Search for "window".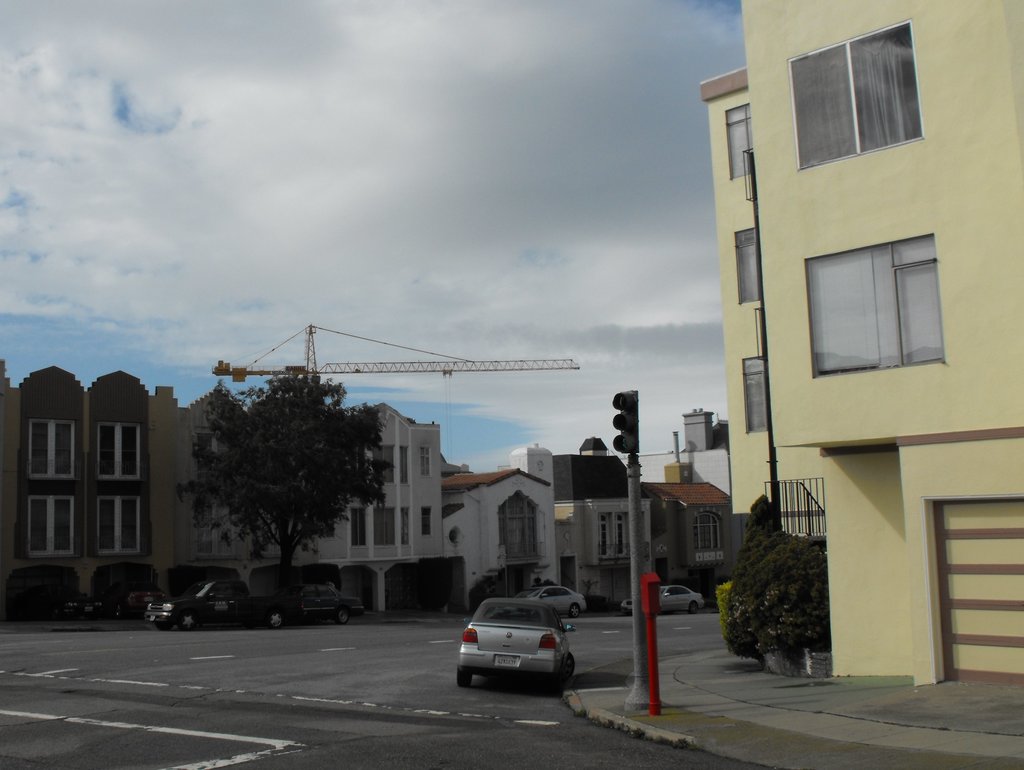
Found at 95:492:142:559.
